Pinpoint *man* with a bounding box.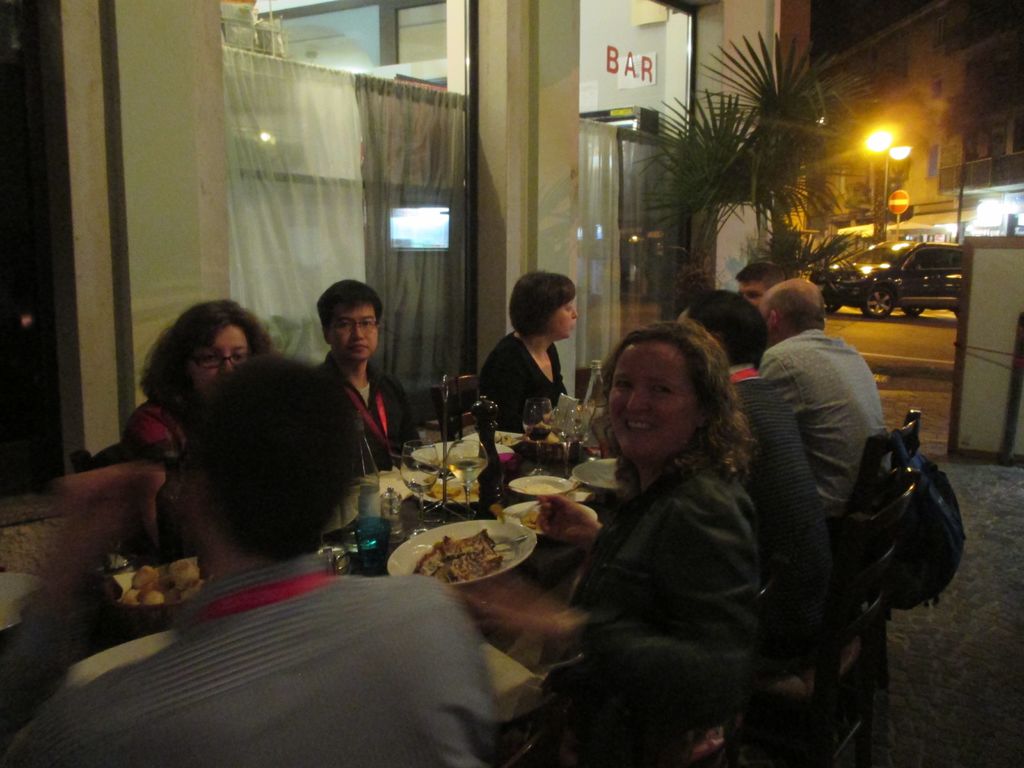
x1=758, y1=282, x2=883, y2=541.
